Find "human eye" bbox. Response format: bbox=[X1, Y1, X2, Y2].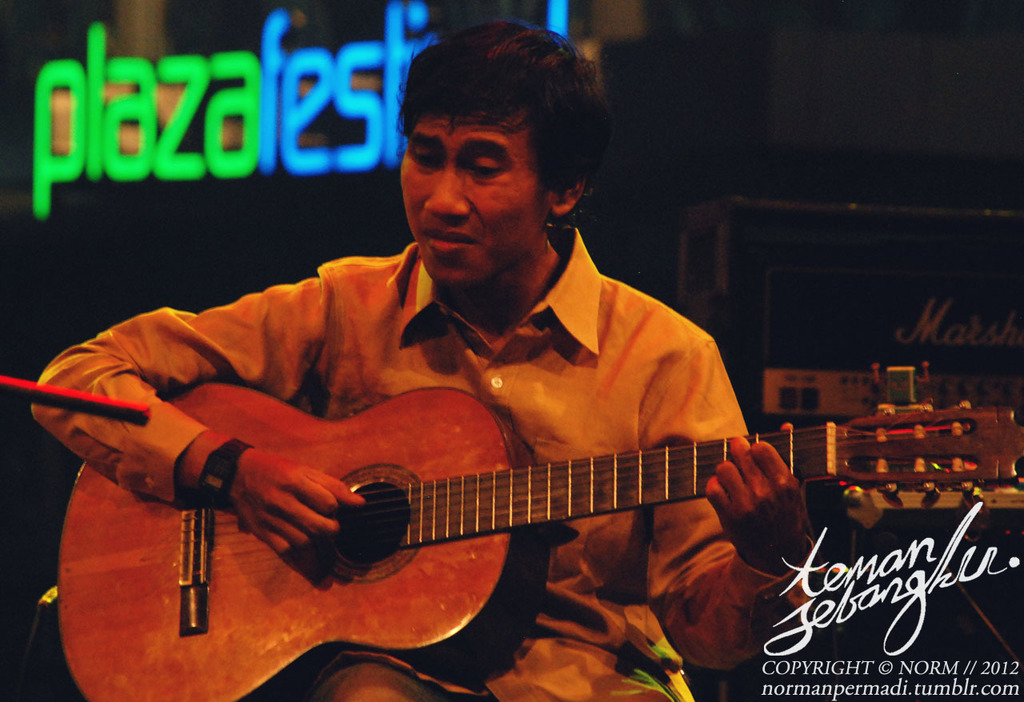
bbox=[468, 153, 510, 183].
